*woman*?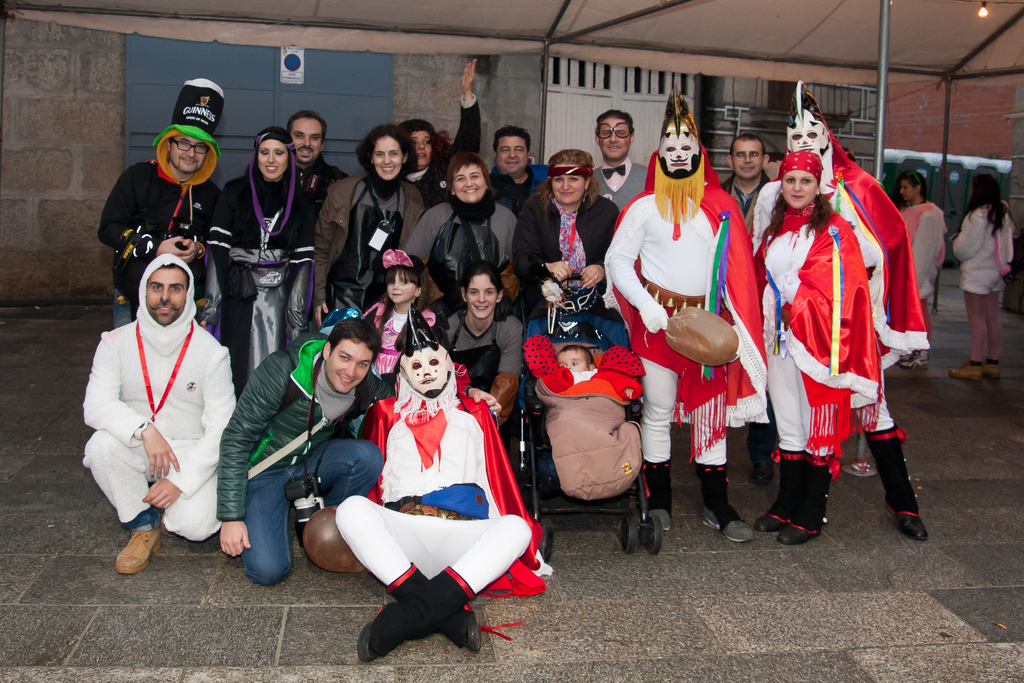
(x1=430, y1=268, x2=526, y2=436)
